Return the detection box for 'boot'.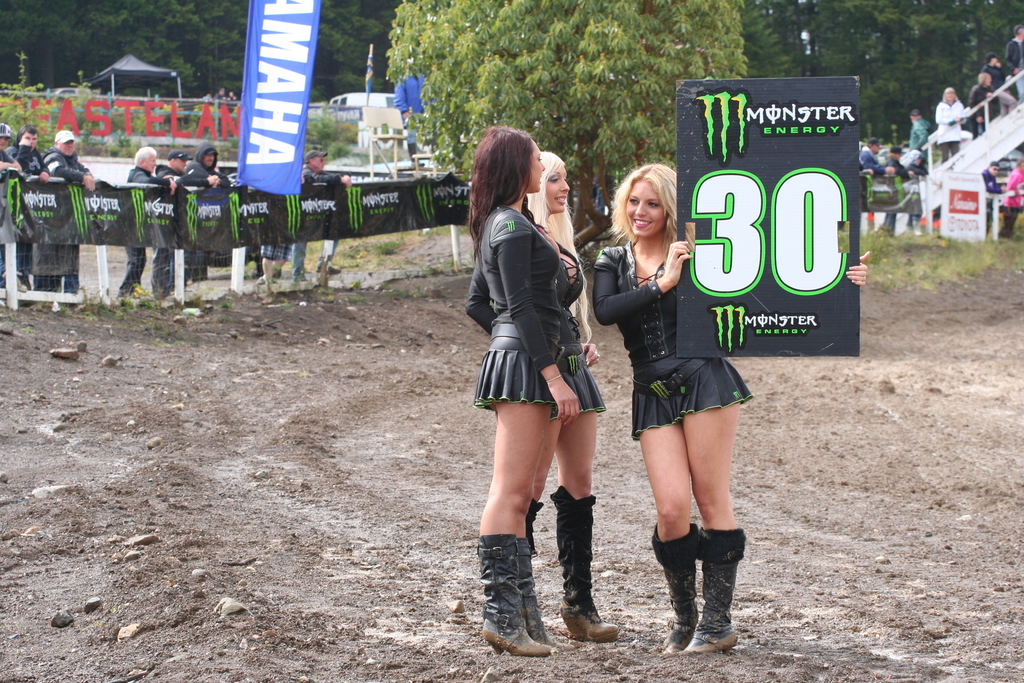
(x1=514, y1=496, x2=547, y2=639).
